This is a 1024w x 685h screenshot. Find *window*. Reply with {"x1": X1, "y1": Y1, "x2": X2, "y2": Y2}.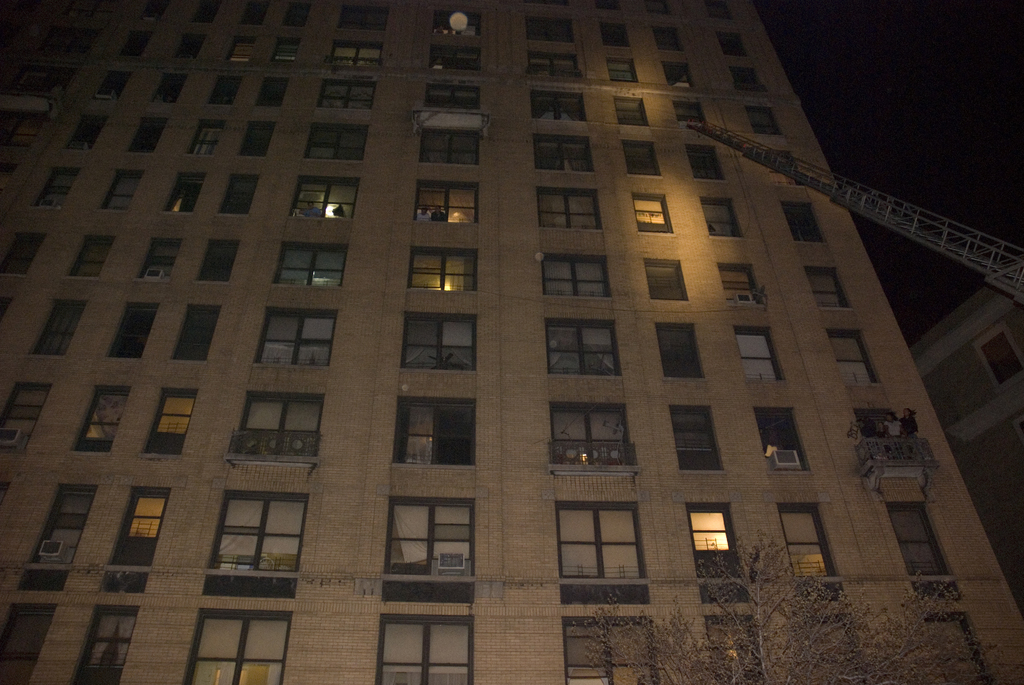
{"x1": 654, "y1": 323, "x2": 707, "y2": 382}.
